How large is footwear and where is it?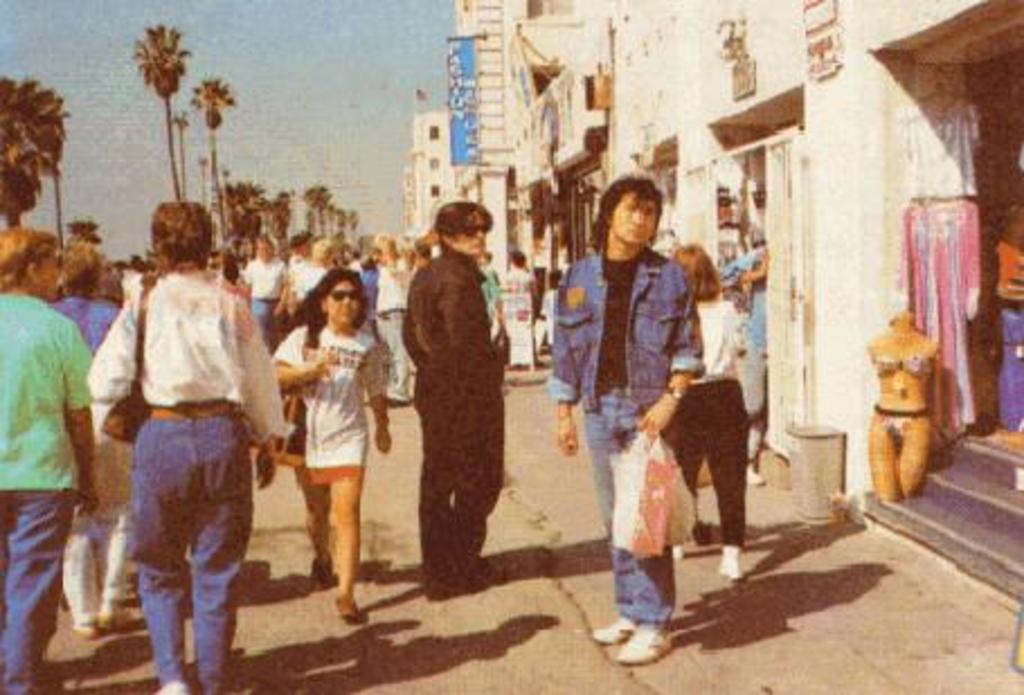
Bounding box: 423 576 484 601.
